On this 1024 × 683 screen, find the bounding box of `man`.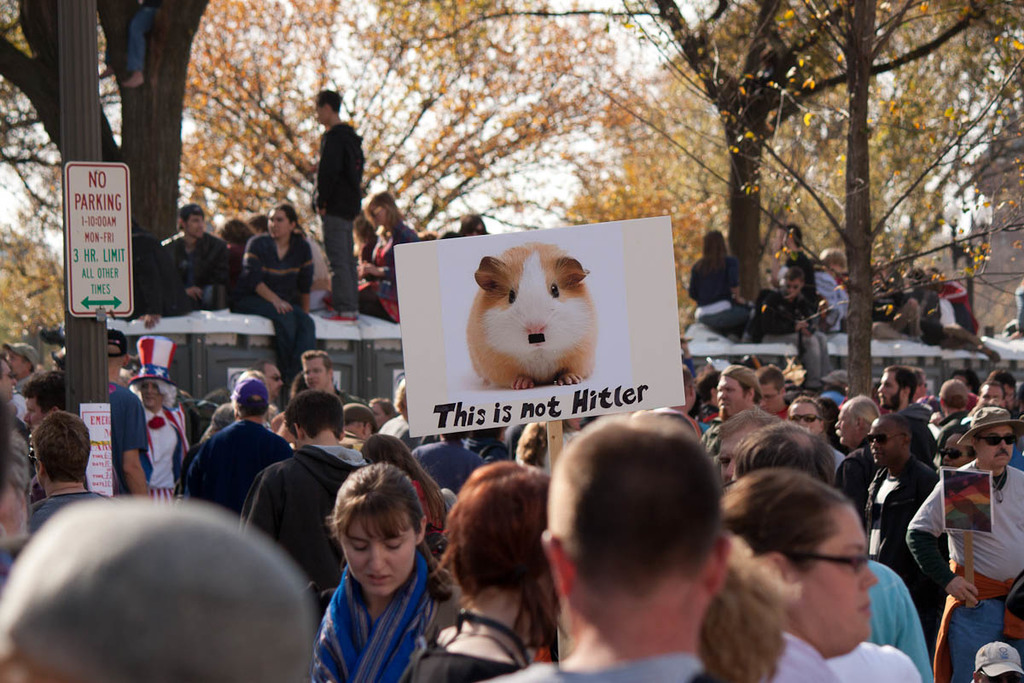
Bounding box: 872,256,923,342.
